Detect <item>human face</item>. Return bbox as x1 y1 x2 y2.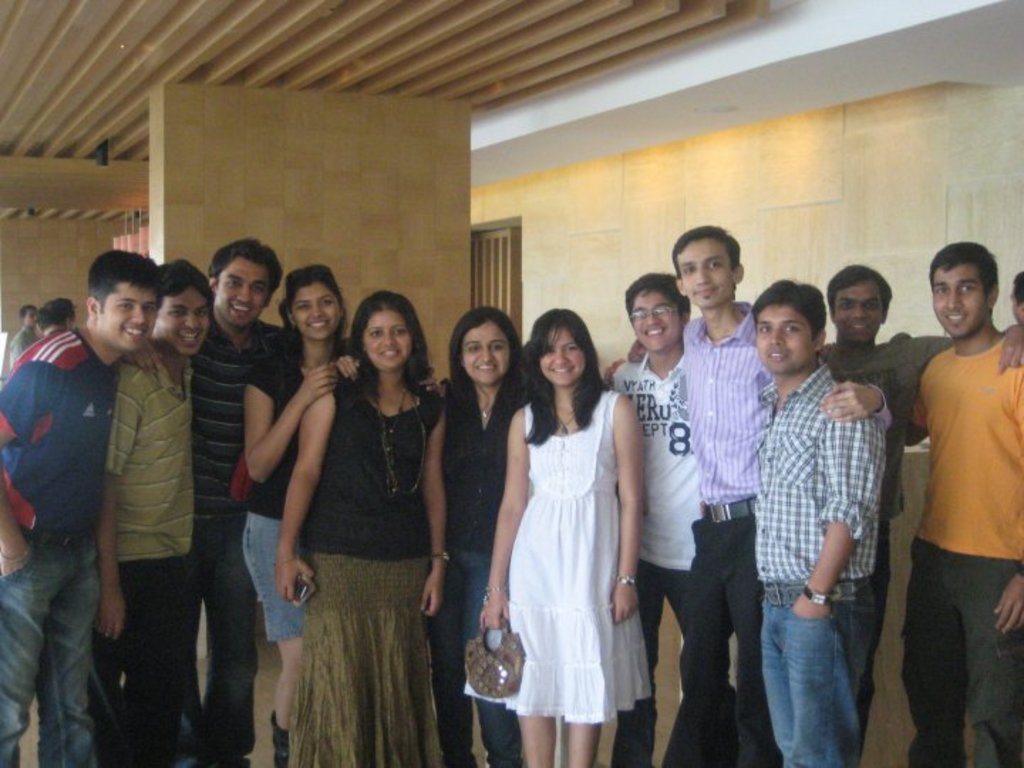
299 284 337 334.
